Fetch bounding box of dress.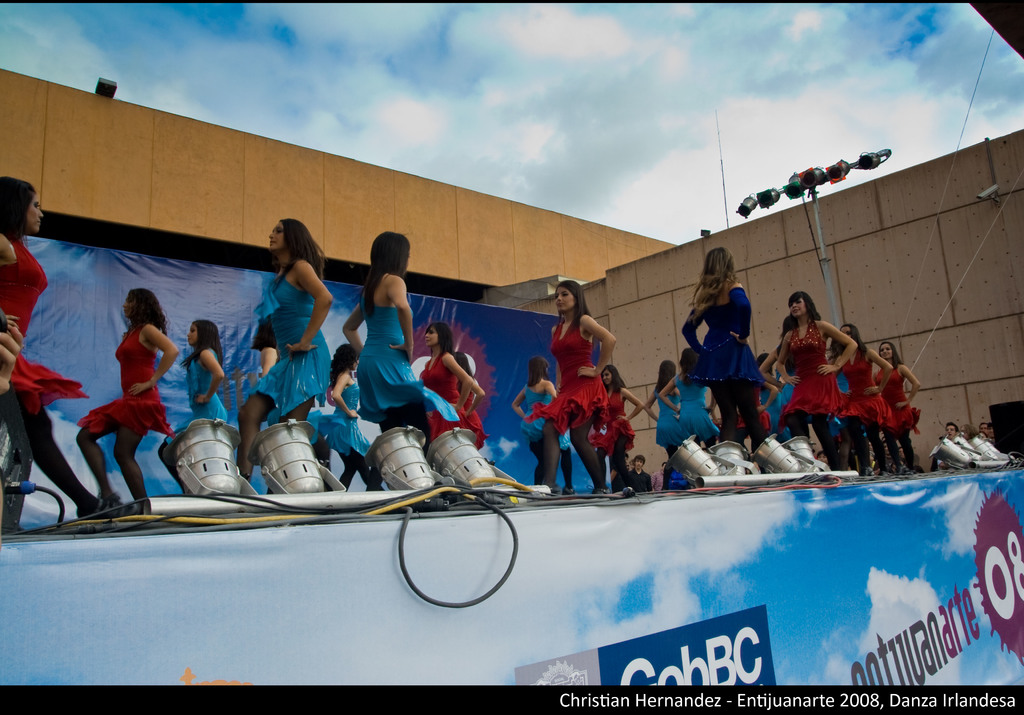
Bbox: BBox(74, 319, 176, 442).
